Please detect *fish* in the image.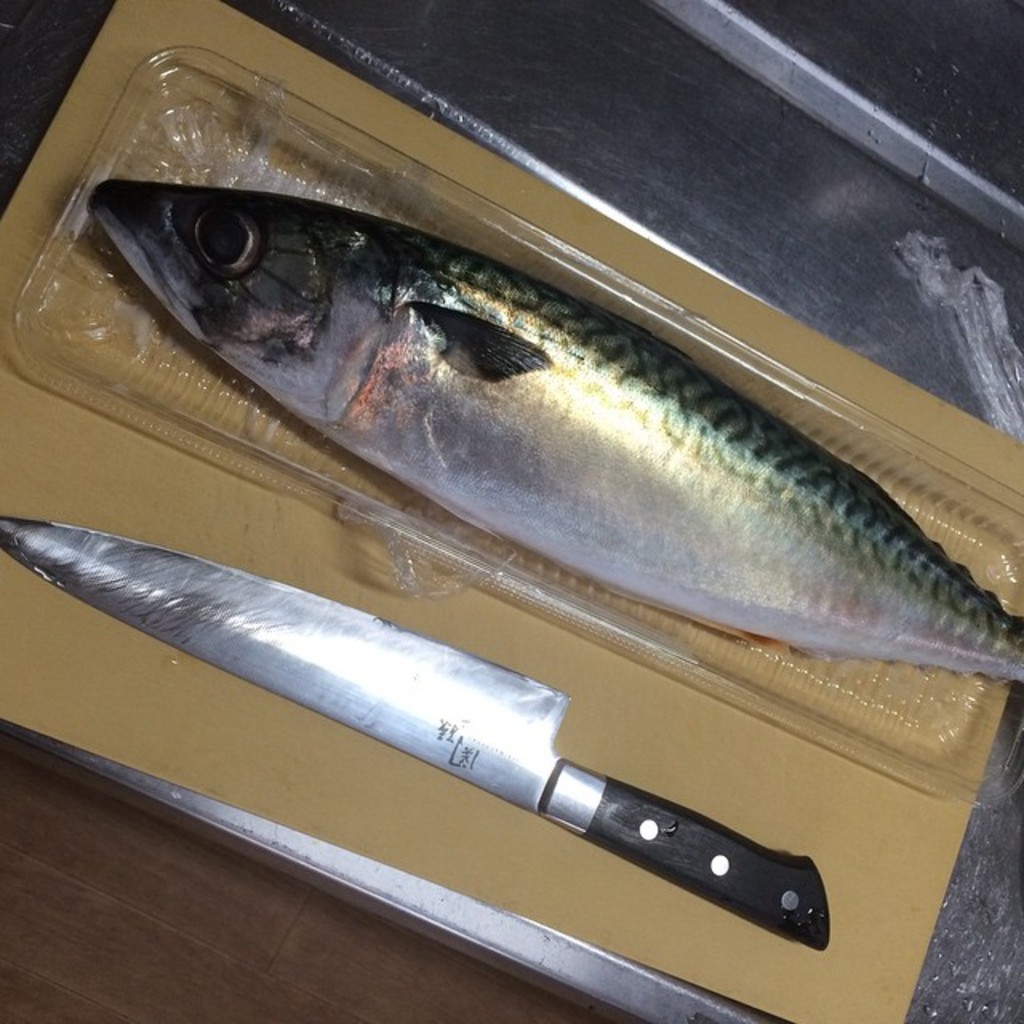
<region>109, 83, 1021, 747</region>.
